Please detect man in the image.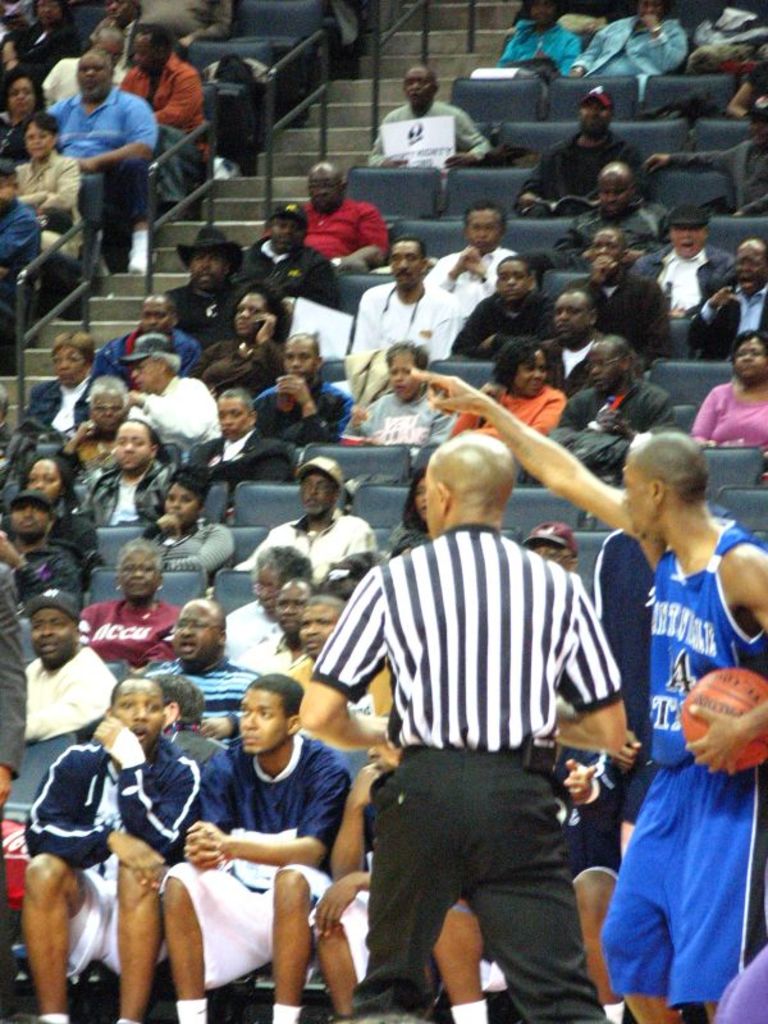
(left=234, top=204, right=340, bottom=312).
